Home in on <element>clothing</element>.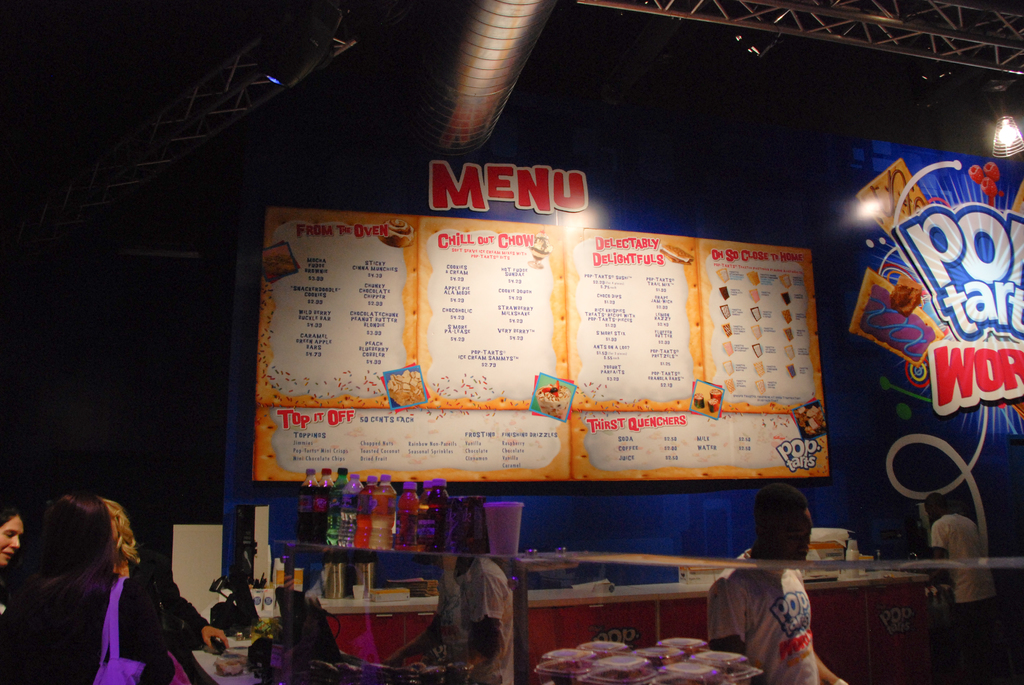
Homed in at locate(935, 510, 1005, 619).
